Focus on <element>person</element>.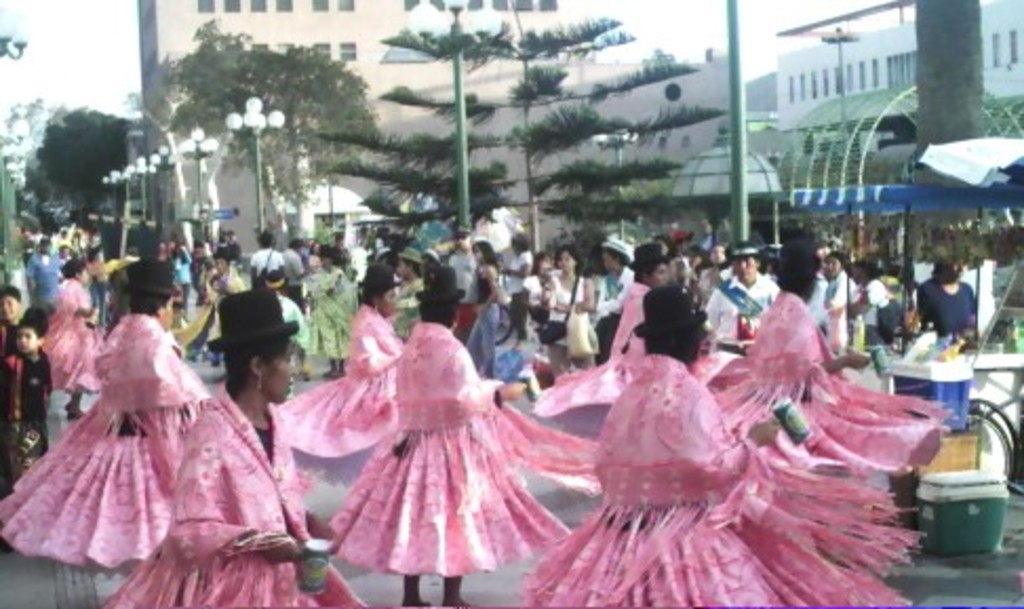
Focused at BBox(29, 232, 76, 314).
